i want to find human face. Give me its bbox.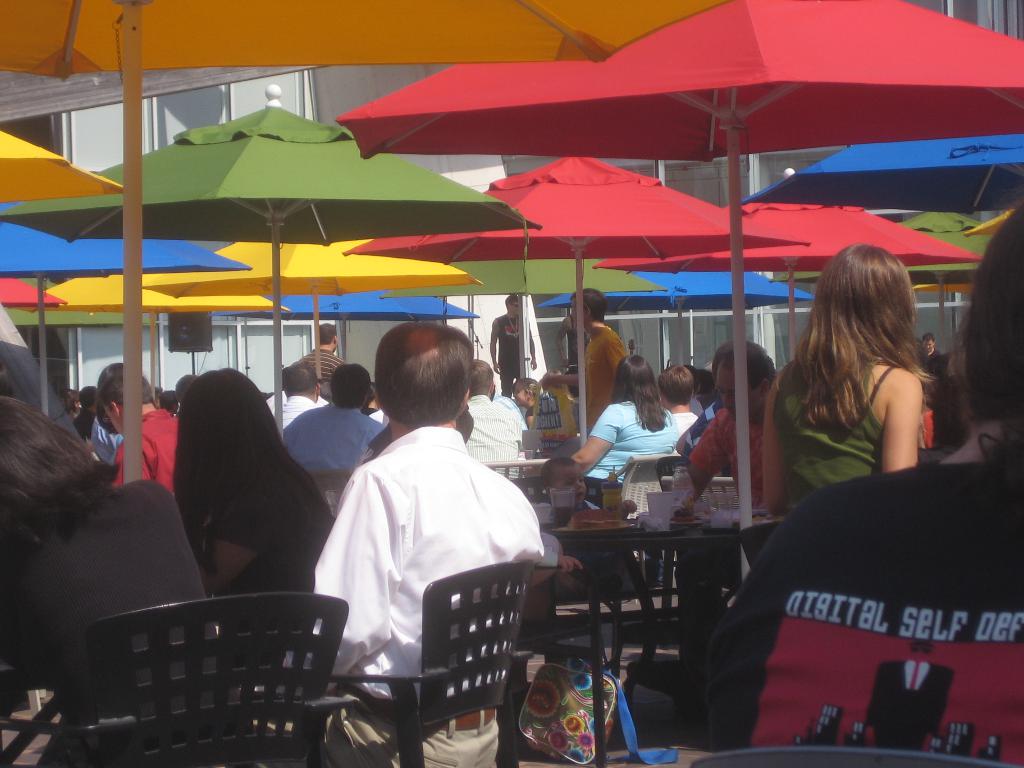
bbox(923, 336, 932, 355).
